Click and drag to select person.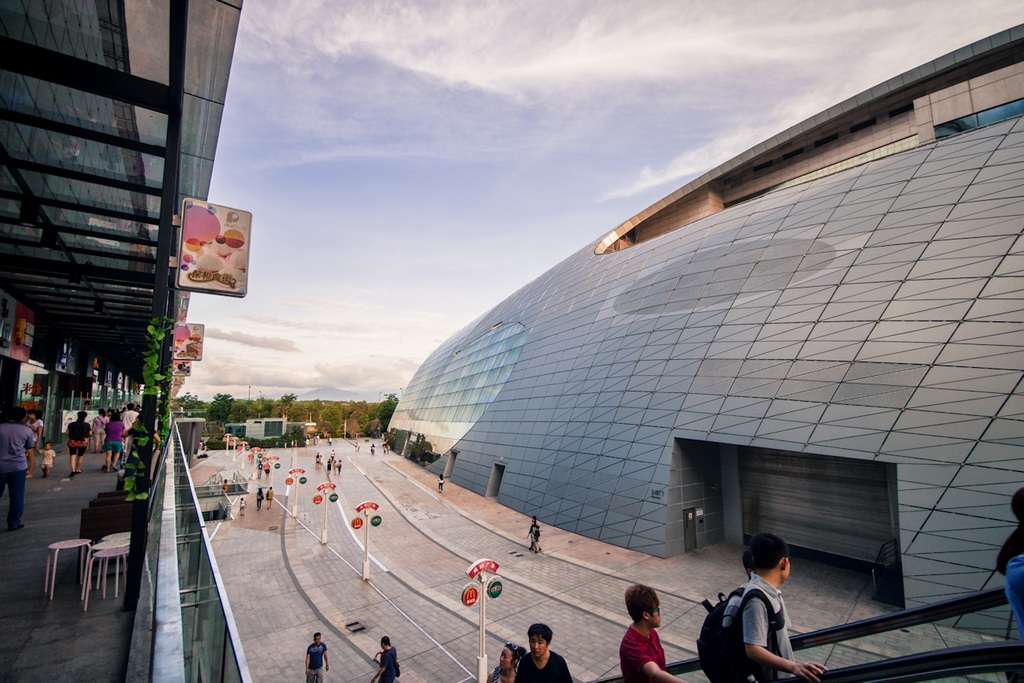
Selection: (x1=371, y1=633, x2=403, y2=682).
